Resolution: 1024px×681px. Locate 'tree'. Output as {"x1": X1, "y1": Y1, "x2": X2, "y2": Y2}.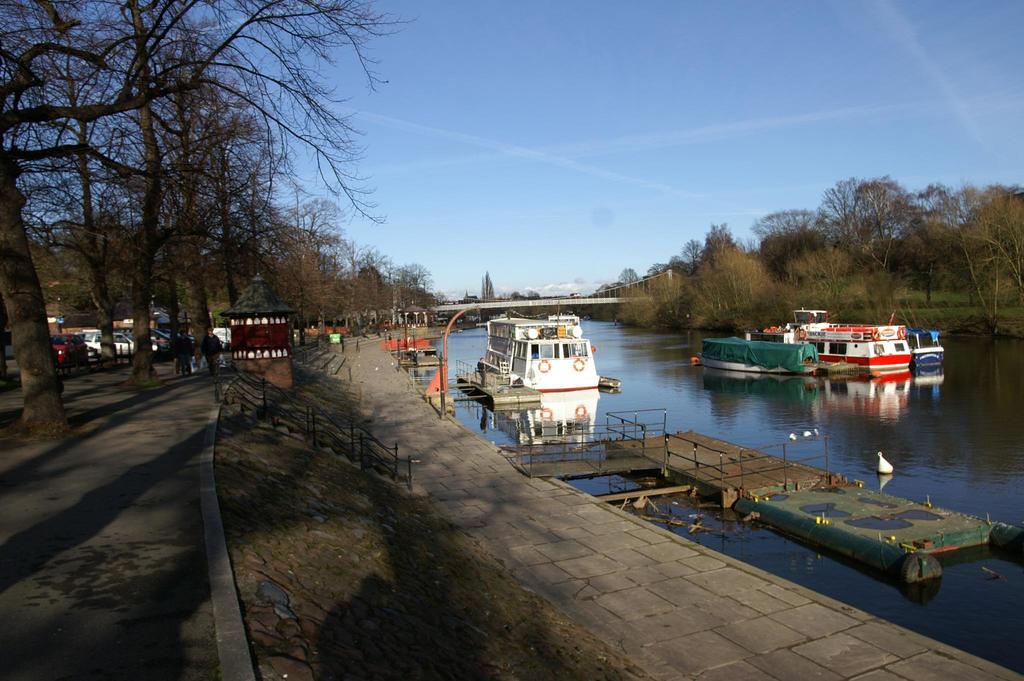
{"x1": 670, "y1": 241, "x2": 709, "y2": 278}.
